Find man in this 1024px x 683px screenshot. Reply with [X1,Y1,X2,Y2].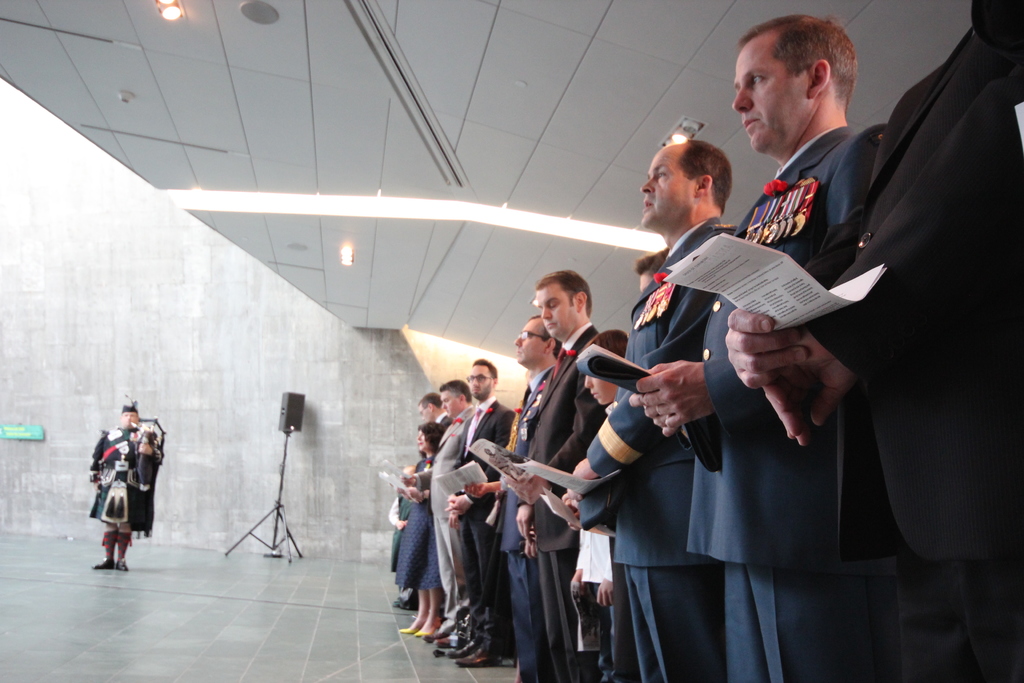
[502,273,605,682].
